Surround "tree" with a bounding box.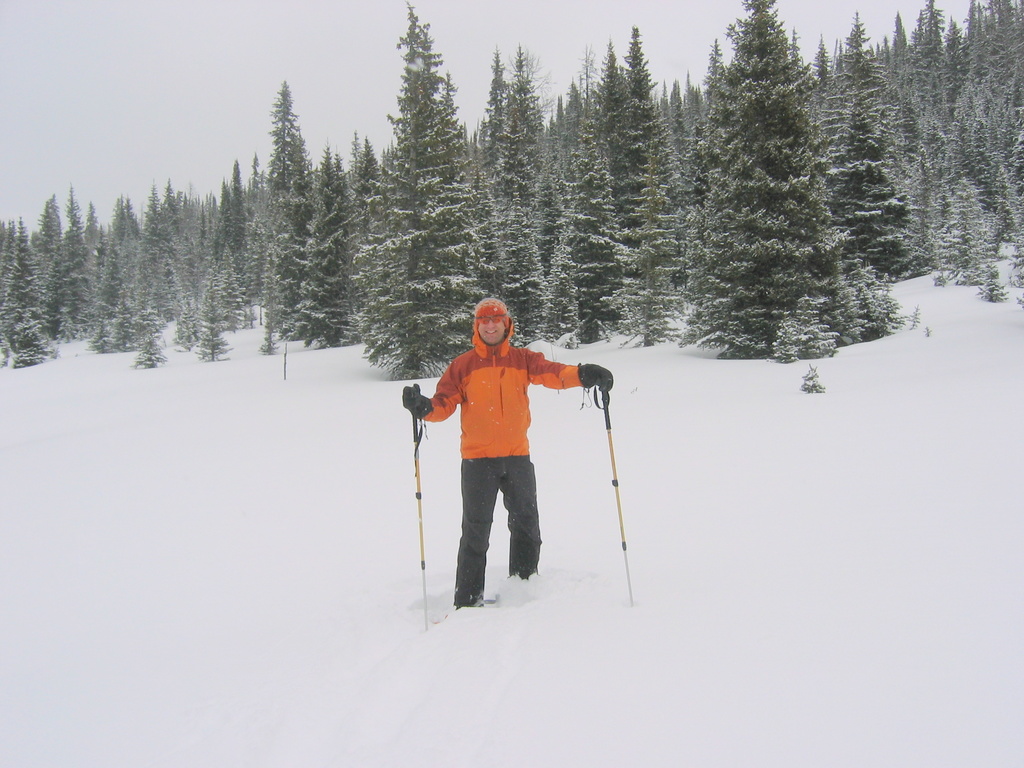
l=885, t=0, r=1023, b=302.
